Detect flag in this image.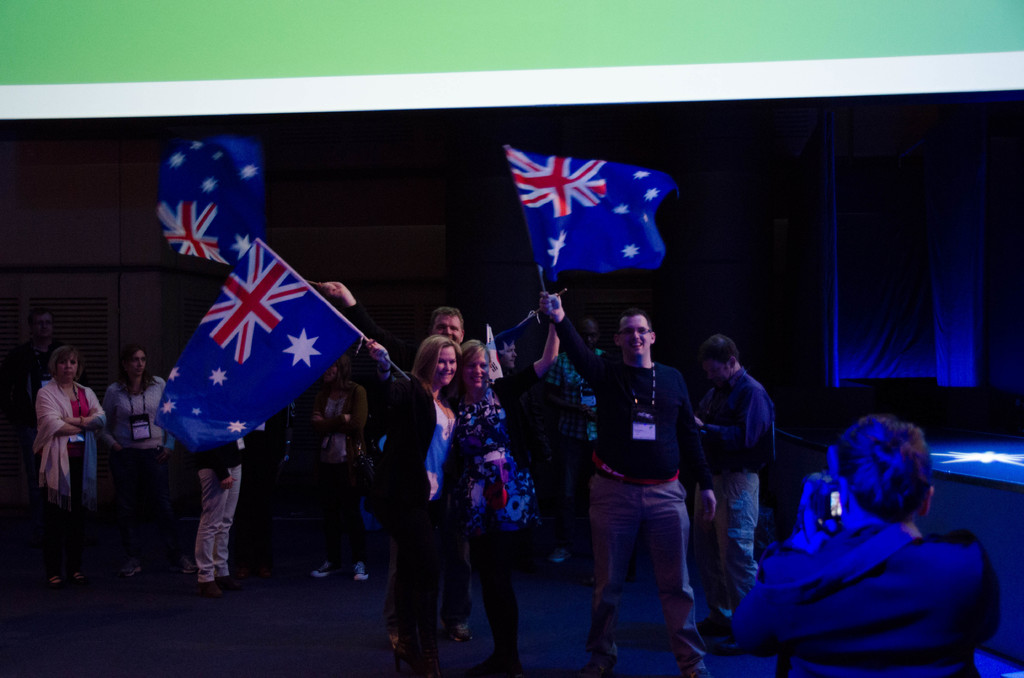
Detection: [left=152, top=120, right=269, bottom=256].
